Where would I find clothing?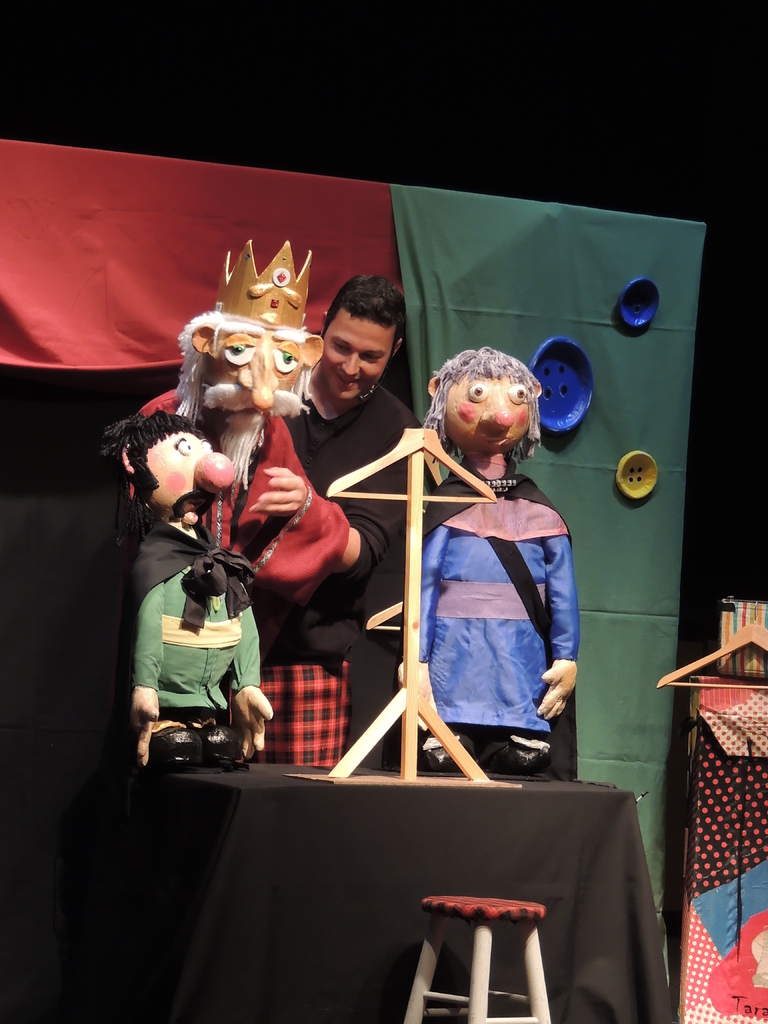
At bbox(269, 385, 420, 779).
